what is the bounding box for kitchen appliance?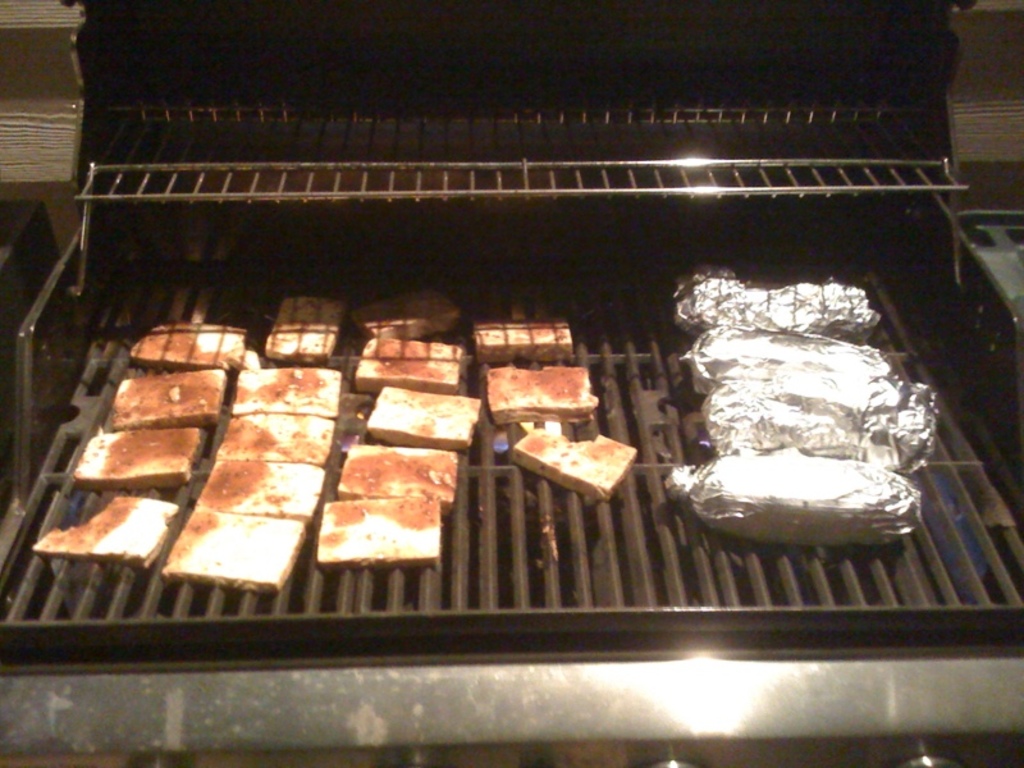
[0, 0, 1023, 737].
